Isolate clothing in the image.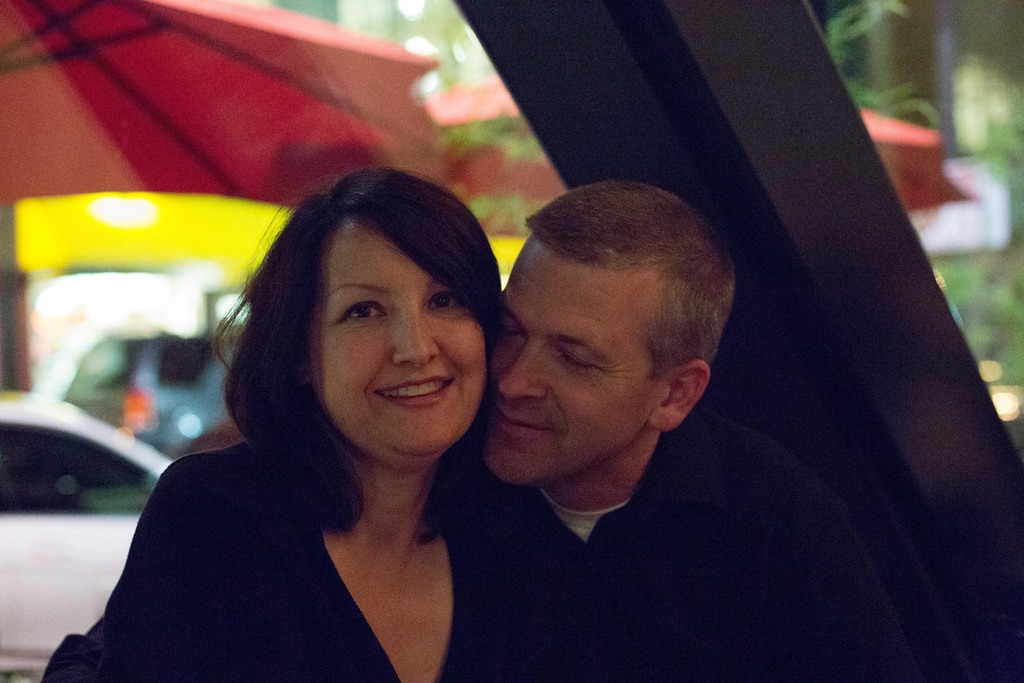
Isolated region: left=33, top=435, right=556, bottom=682.
